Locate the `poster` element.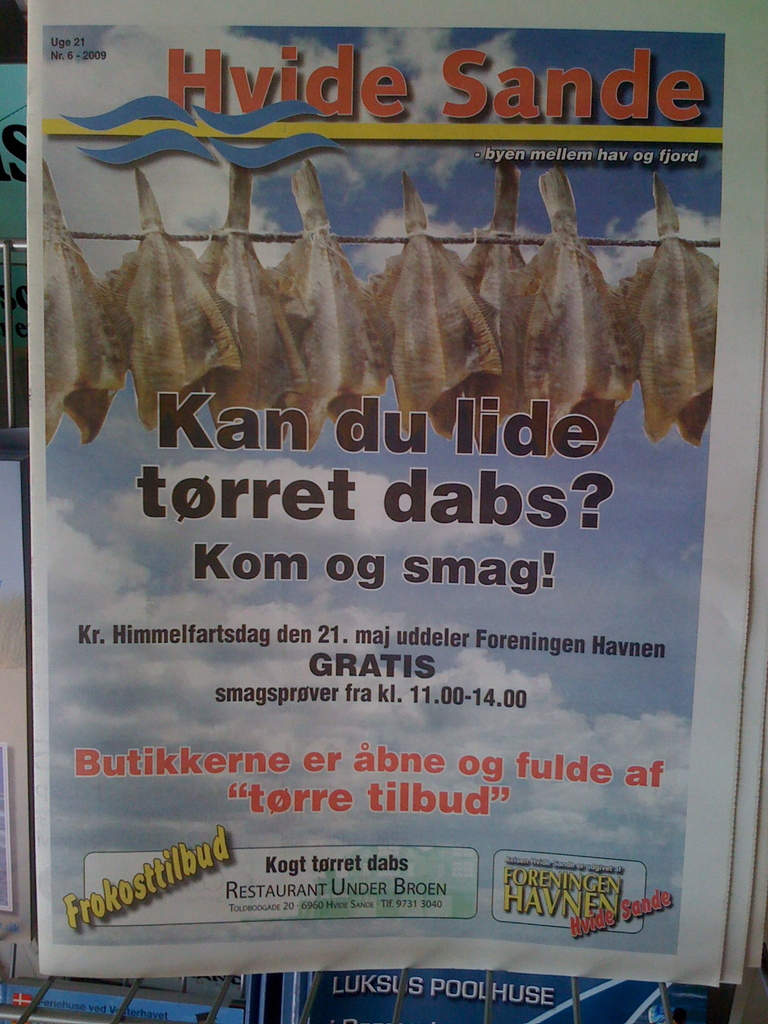
Element bbox: box(33, 0, 767, 987).
